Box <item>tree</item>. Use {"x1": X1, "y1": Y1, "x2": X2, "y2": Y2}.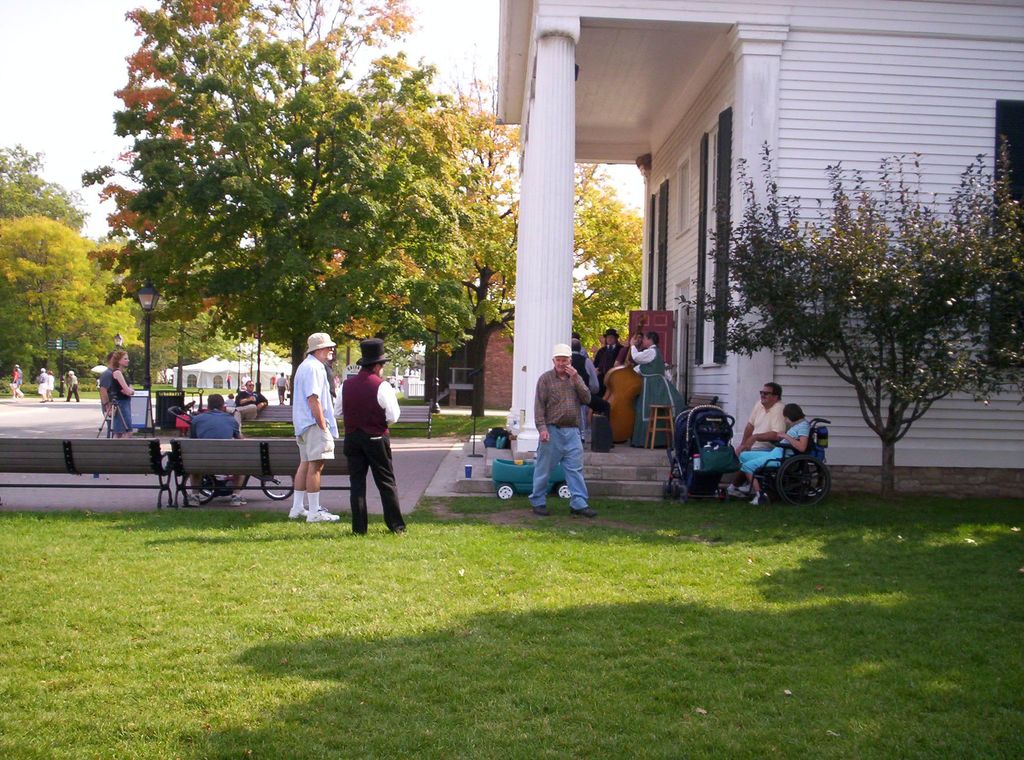
{"x1": 0, "y1": 214, "x2": 99, "y2": 380}.
